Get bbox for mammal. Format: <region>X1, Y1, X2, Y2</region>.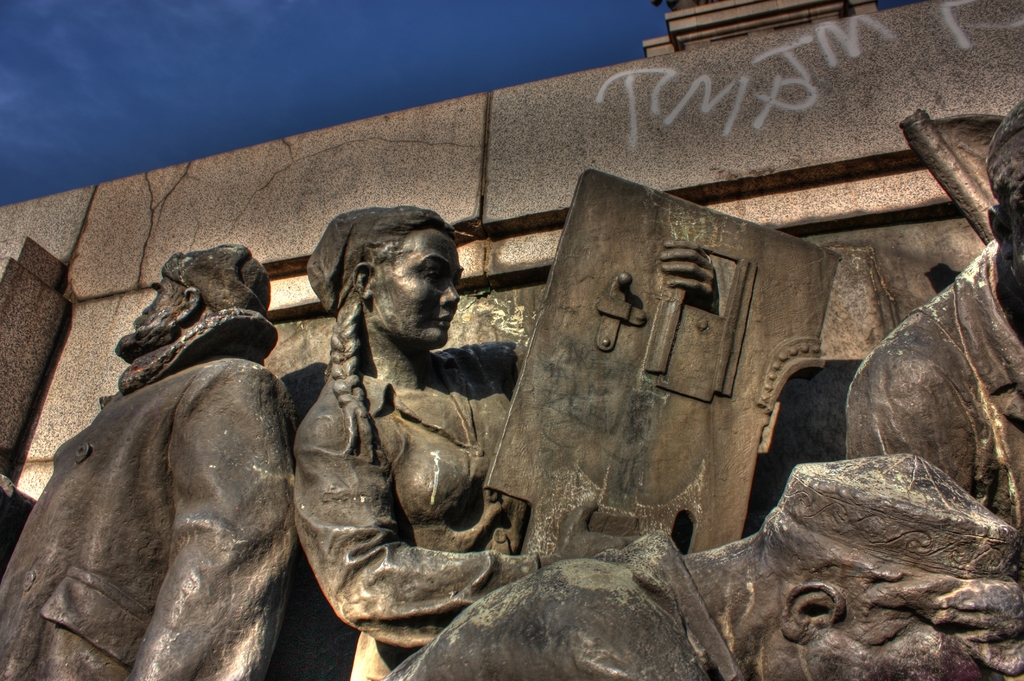
<region>317, 199, 585, 639</region>.
